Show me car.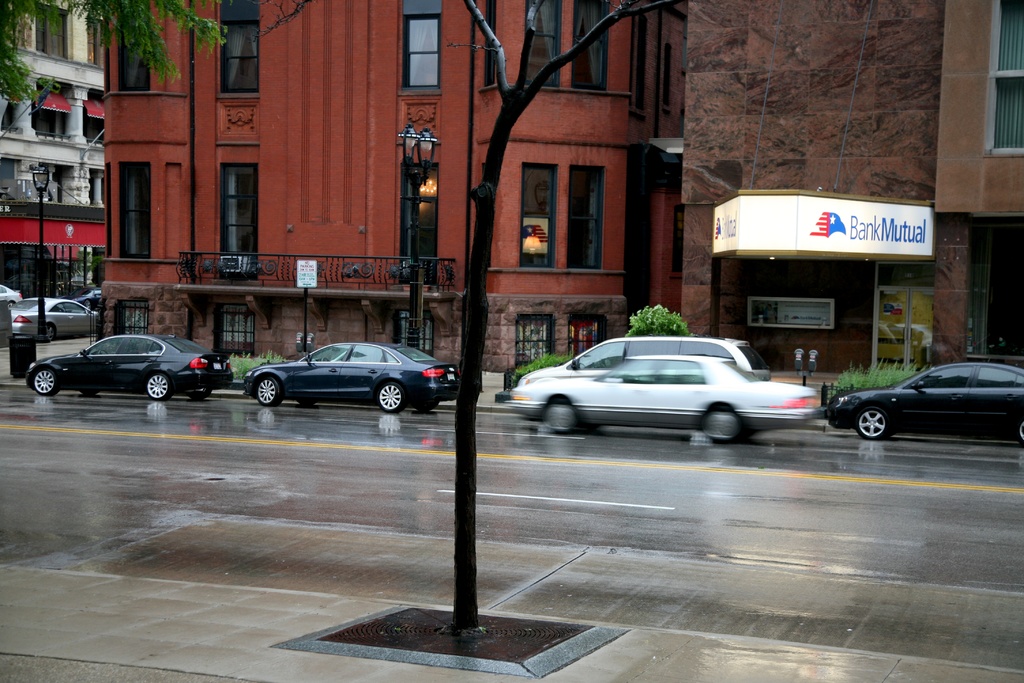
car is here: {"left": 509, "top": 355, "right": 826, "bottom": 445}.
